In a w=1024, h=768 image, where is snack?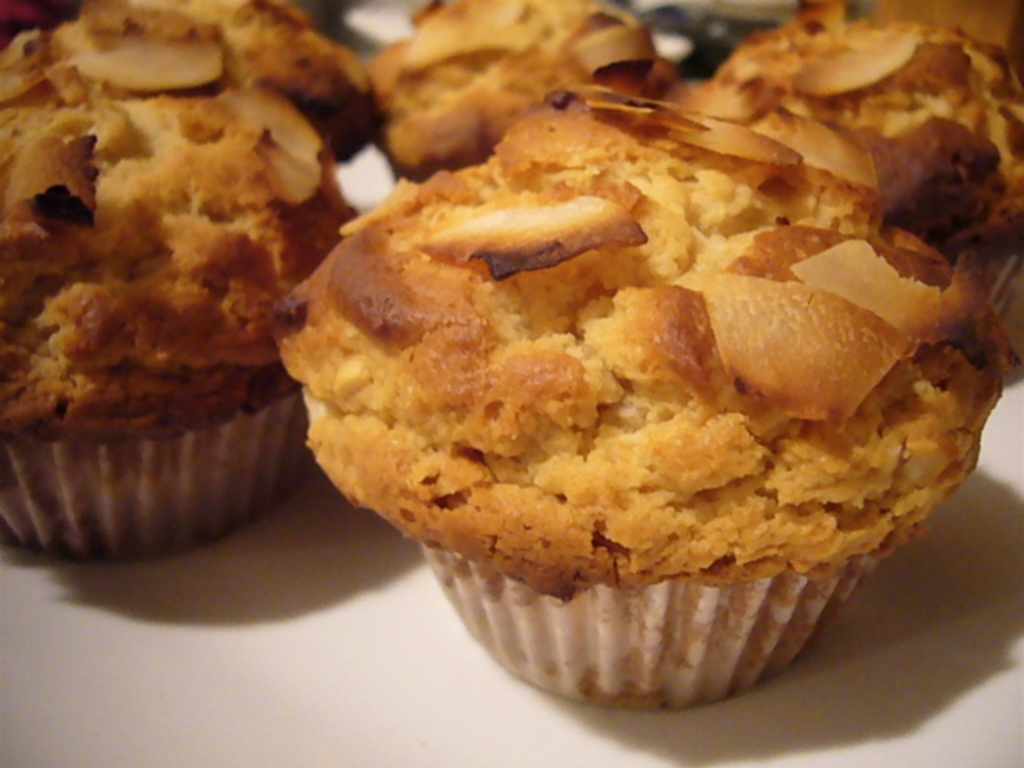
locate(373, 0, 659, 190).
